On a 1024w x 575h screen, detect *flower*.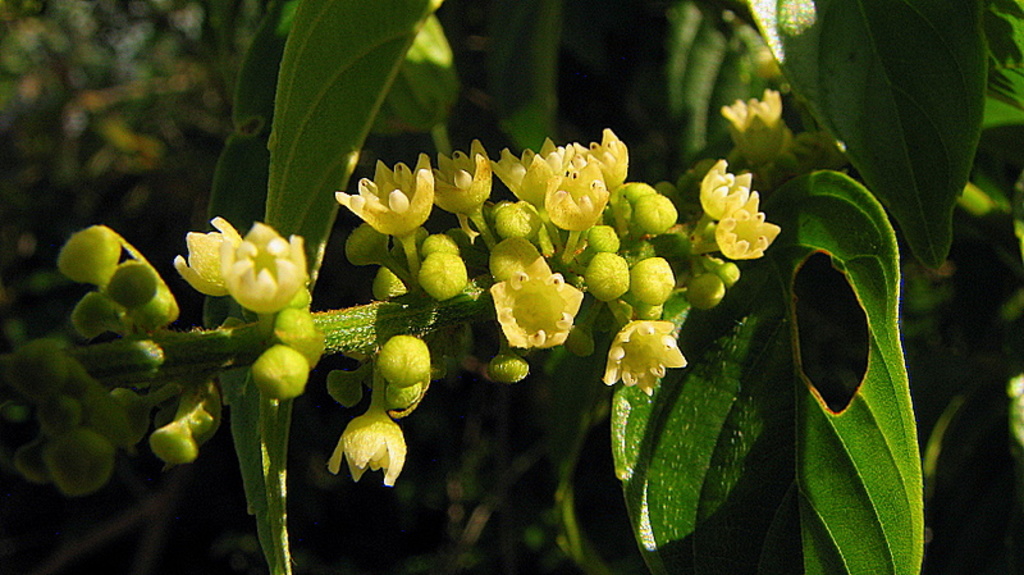
locate(723, 85, 782, 142).
